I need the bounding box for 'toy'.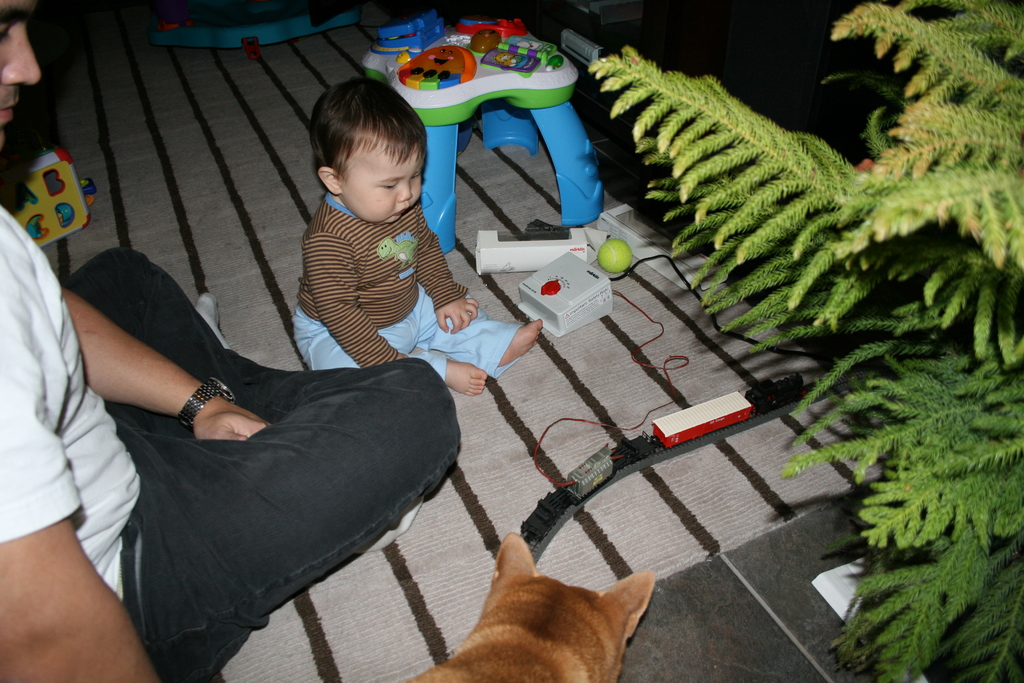
Here it is: (477, 225, 613, 272).
